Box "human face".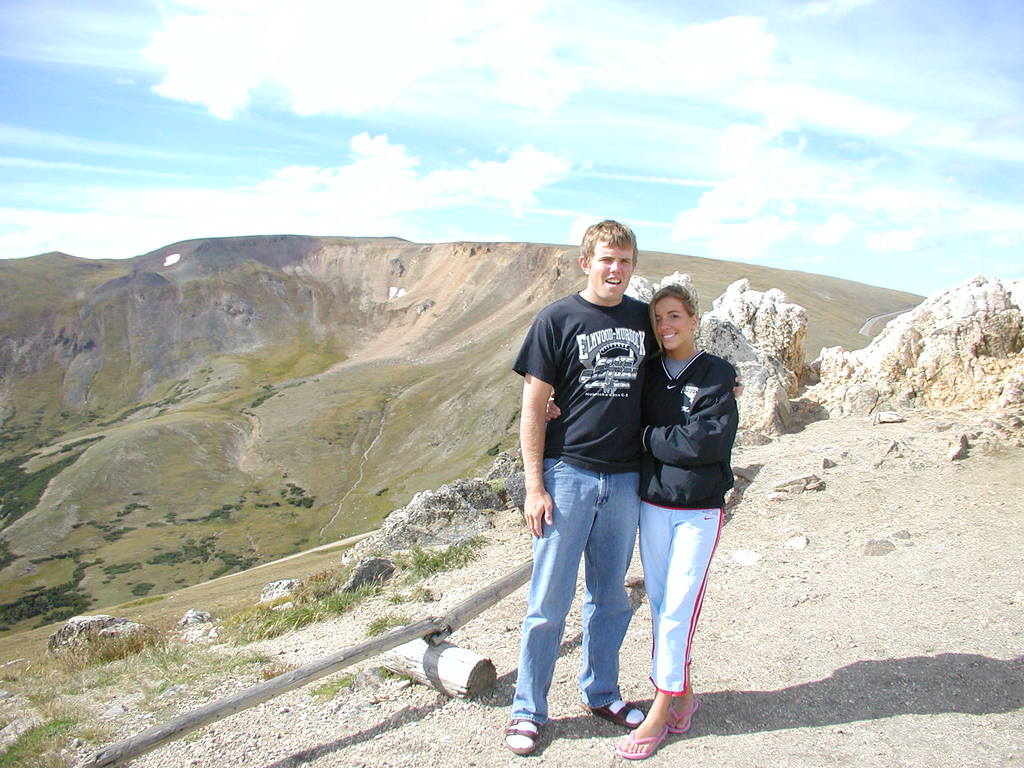
{"left": 656, "top": 295, "right": 693, "bottom": 349}.
